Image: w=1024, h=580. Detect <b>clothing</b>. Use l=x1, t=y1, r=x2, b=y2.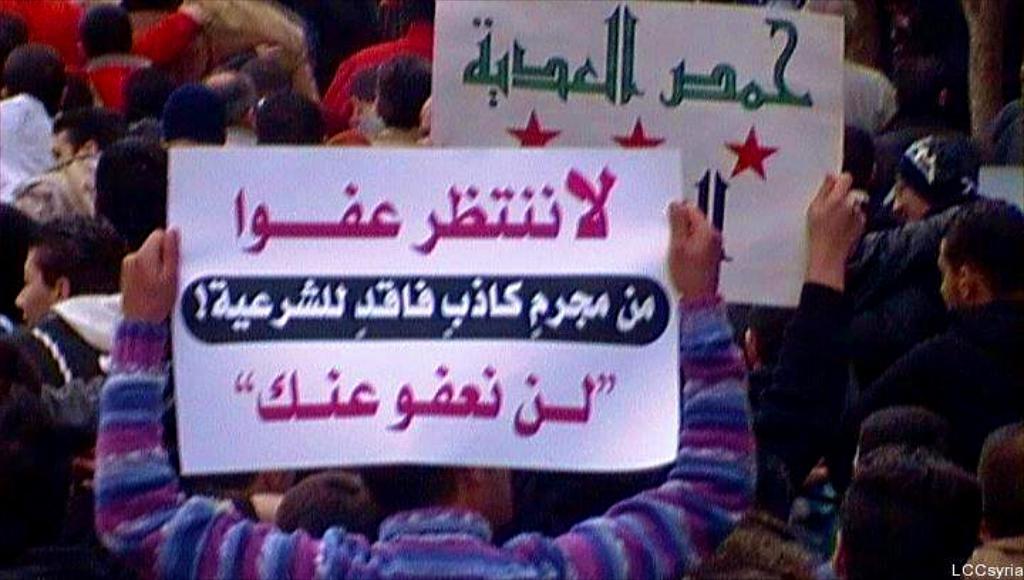
l=0, t=0, r=203, b=75.
